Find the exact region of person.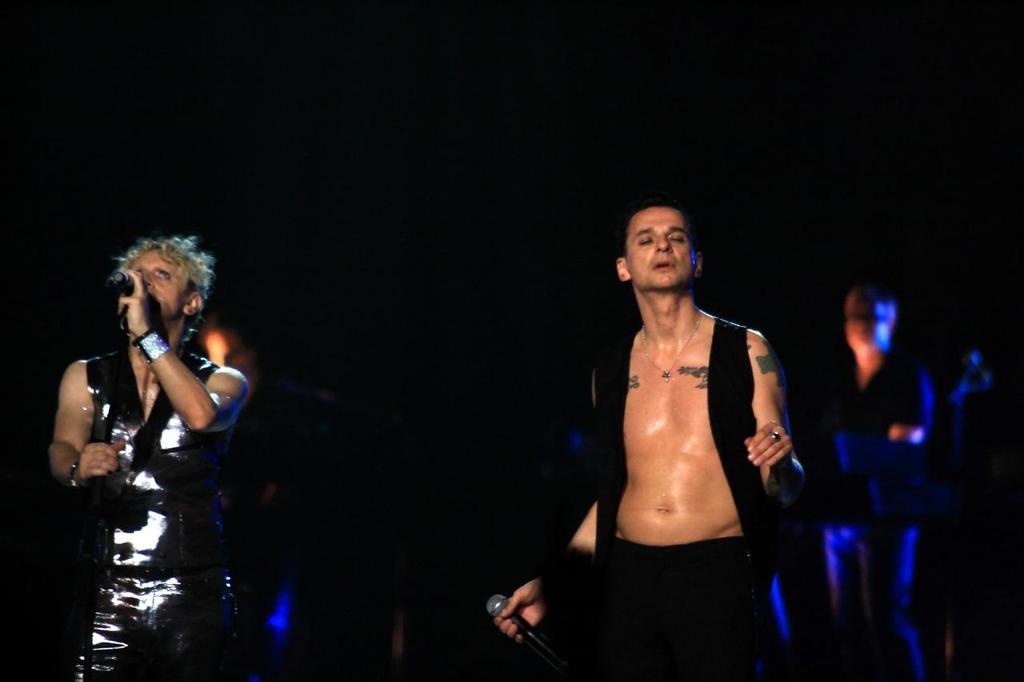
Exact region: (x1=798, y1=281, x2=935, y2=681).
